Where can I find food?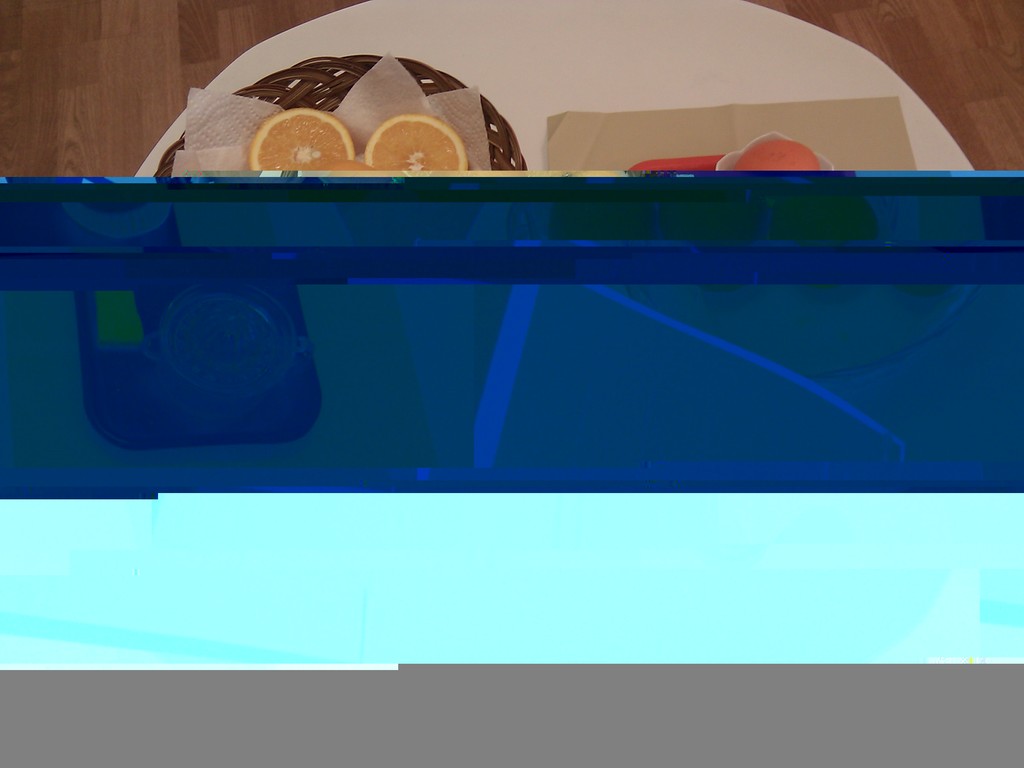
You can find it at box(362, 115, 456, 183).
